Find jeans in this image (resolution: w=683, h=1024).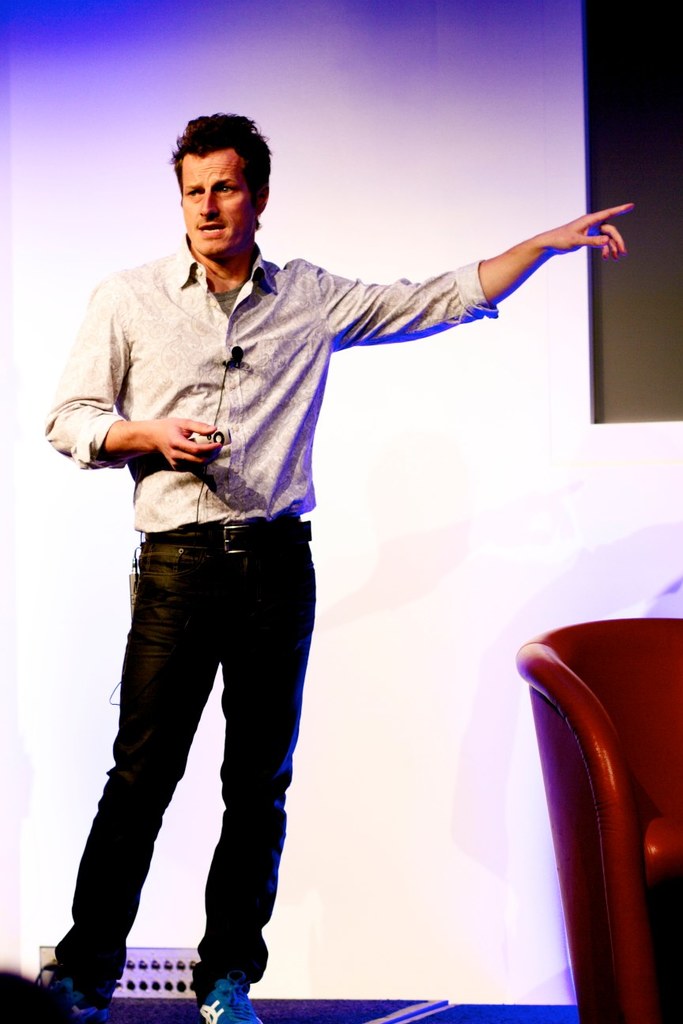
rect(51, 505, 314, 980).
